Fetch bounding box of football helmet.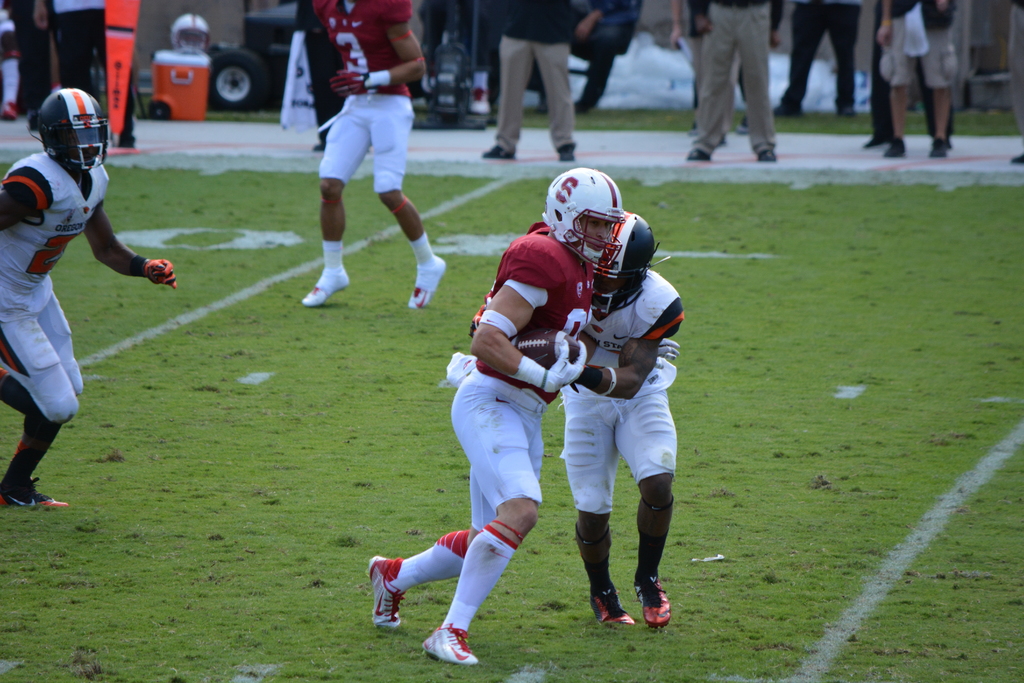
Bbox: 584,213,662,311.
